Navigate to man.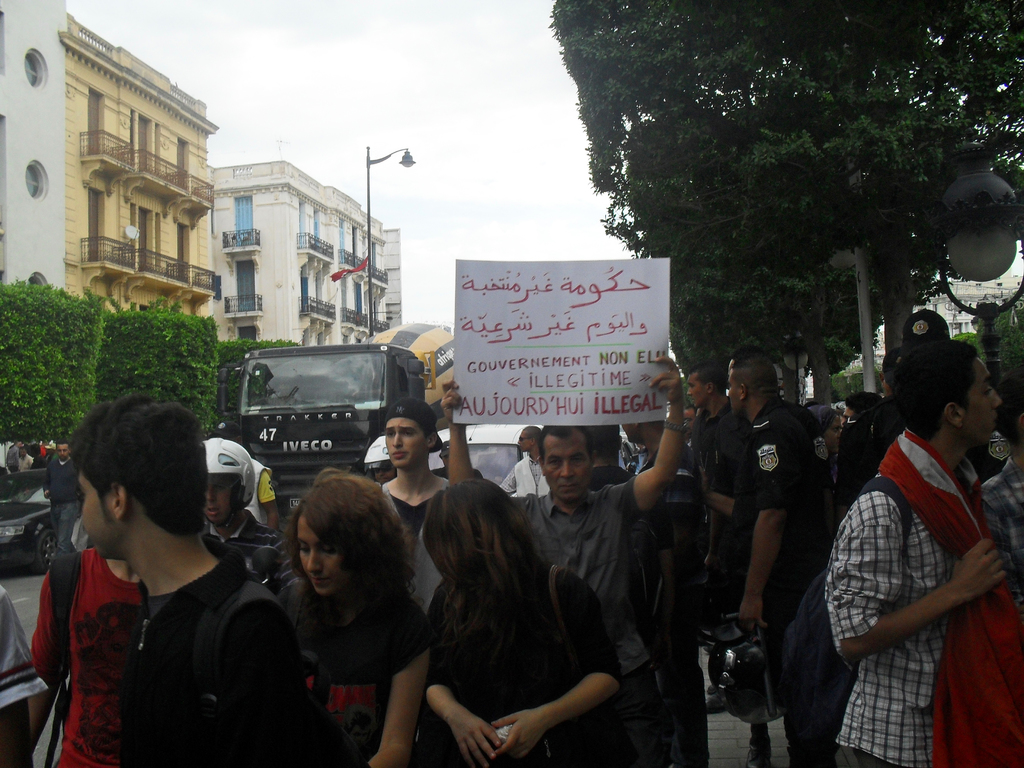
Navigation target: 826 307 1021 764.
